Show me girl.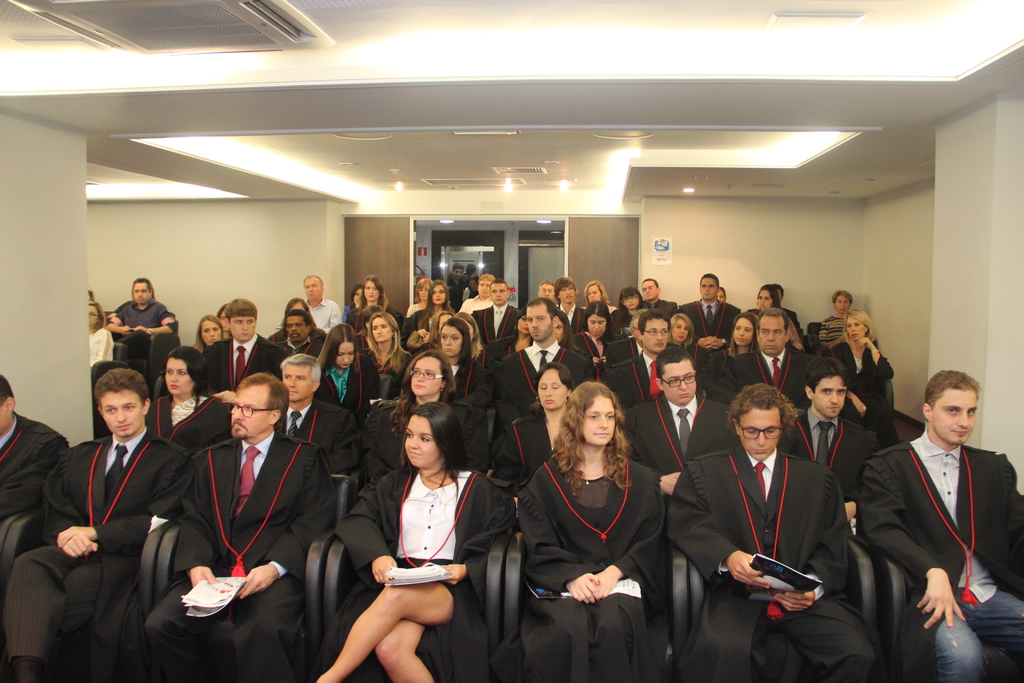
girl is here: BBox(507, 364, 577, 473).
